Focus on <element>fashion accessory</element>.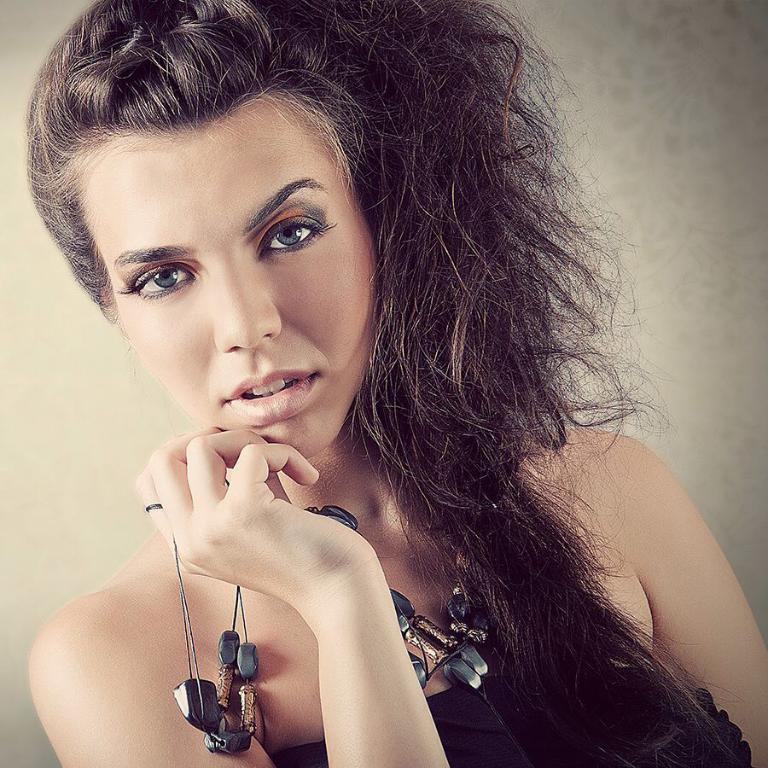
Focused at box(167, 537, 256, 756).
